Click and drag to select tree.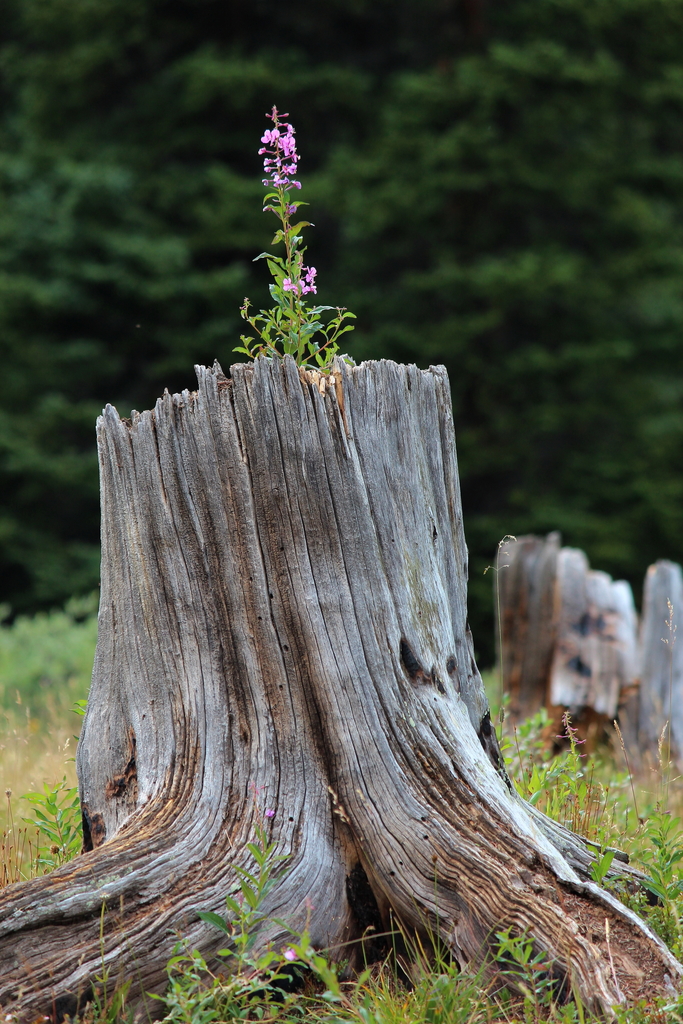
Selection: bbox(0, 106, 682, 1023).
